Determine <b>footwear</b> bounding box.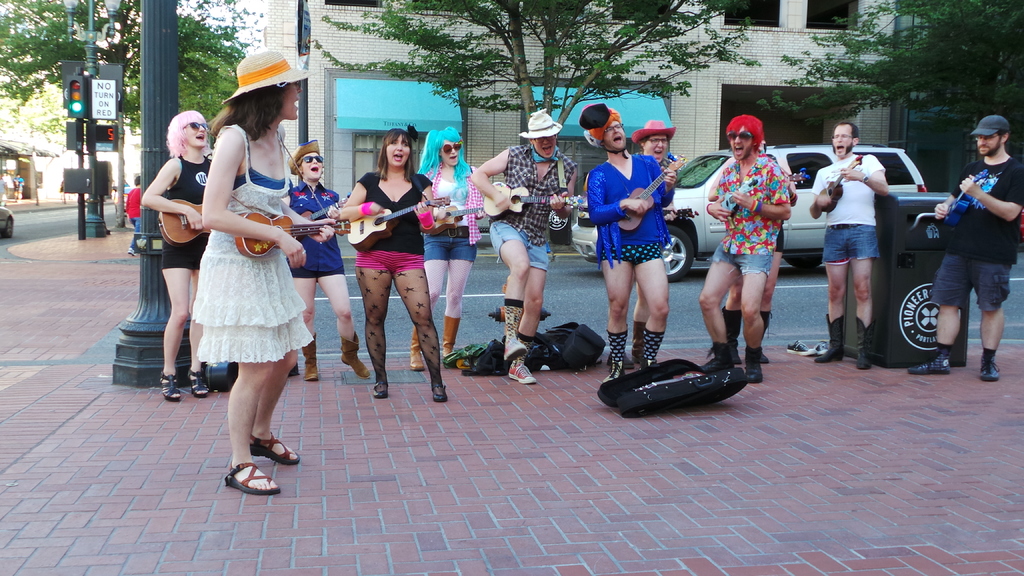
Determined: 817, 340, 826, 352.
